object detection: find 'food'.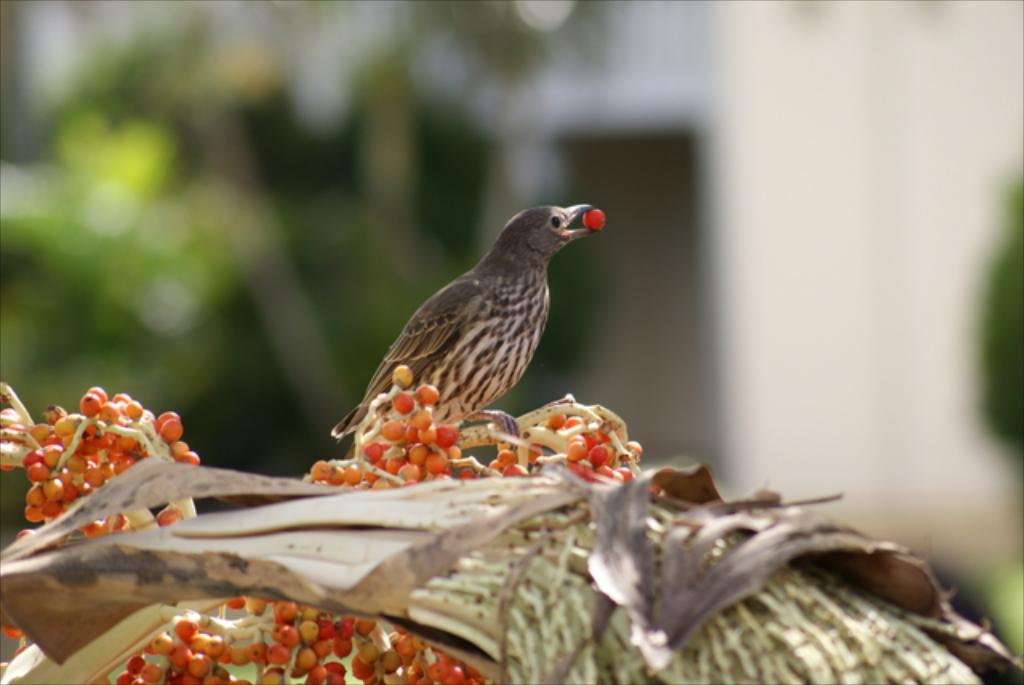
150:595:410:679.
